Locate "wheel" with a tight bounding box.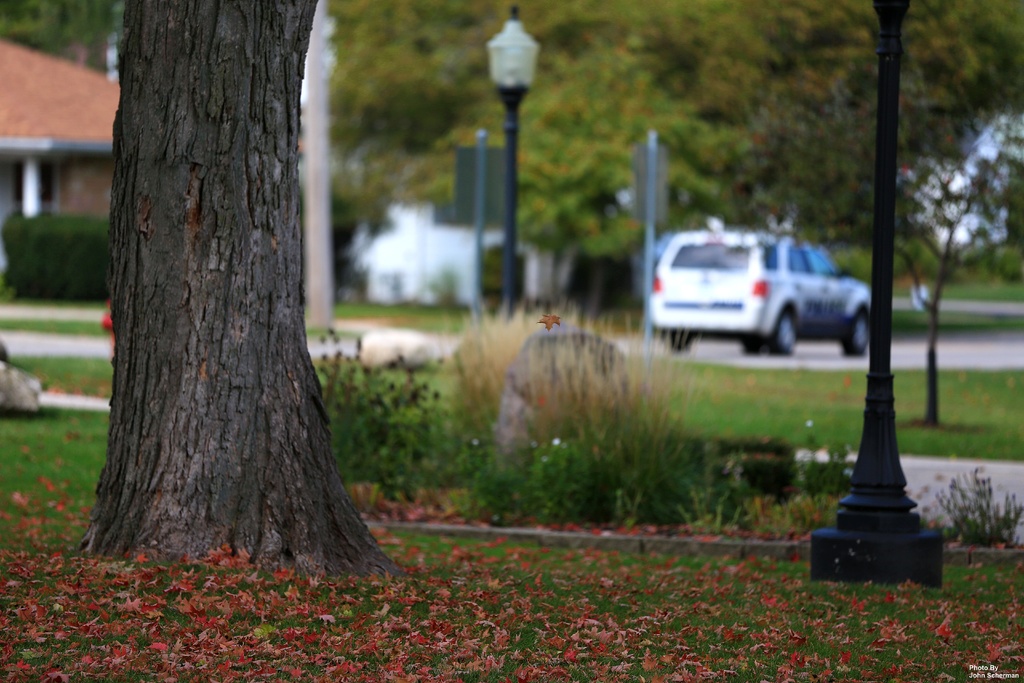
(left=664, top=328, right=696, bottom=357).
